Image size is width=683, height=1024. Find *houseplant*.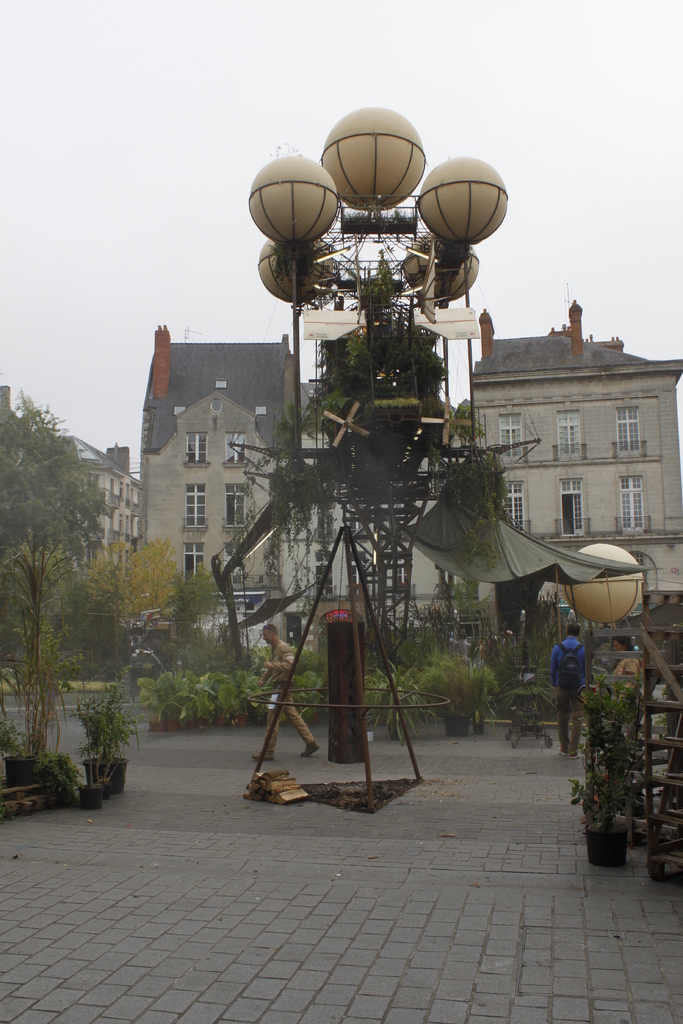
BBox(561, 672, 652, 870).
